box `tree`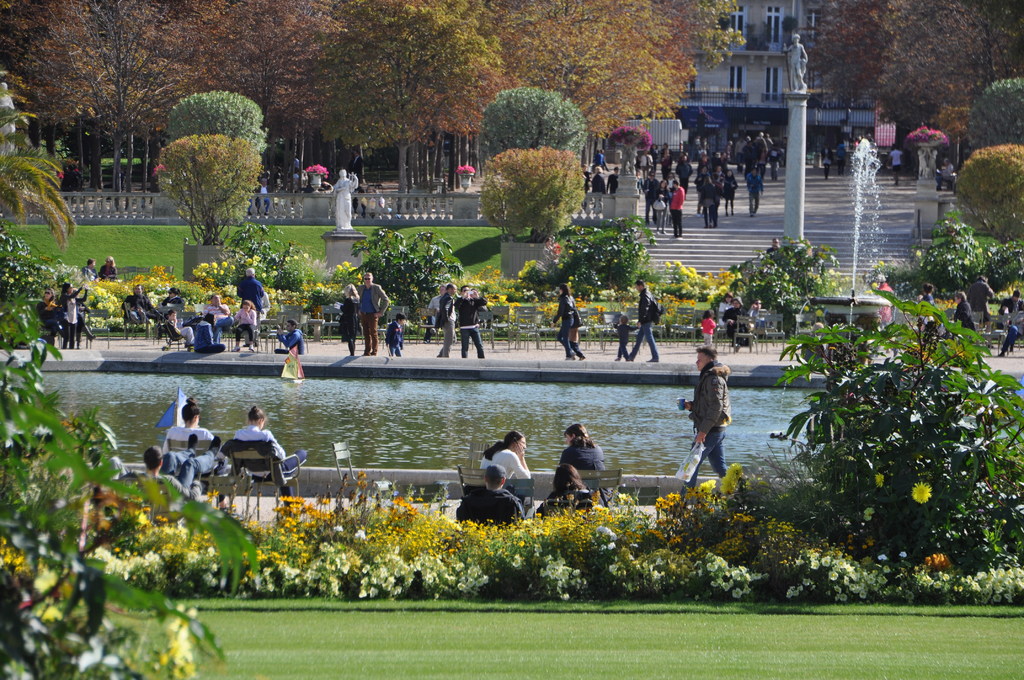
BBox(470, 73, 593, 168)
